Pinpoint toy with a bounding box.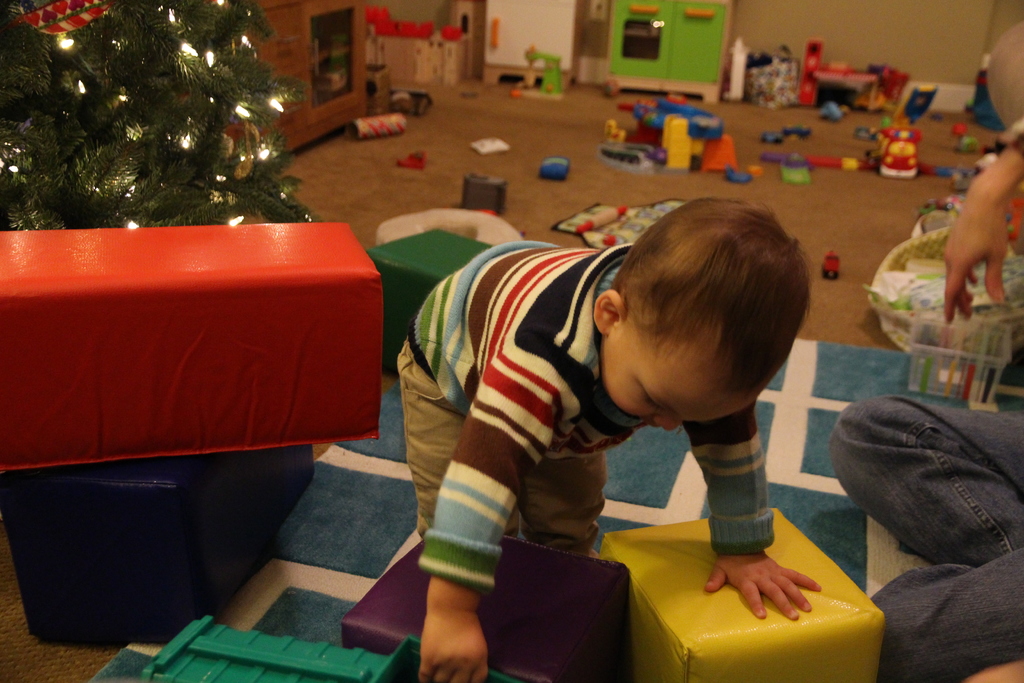
crop(819, 250, 843, 285).
